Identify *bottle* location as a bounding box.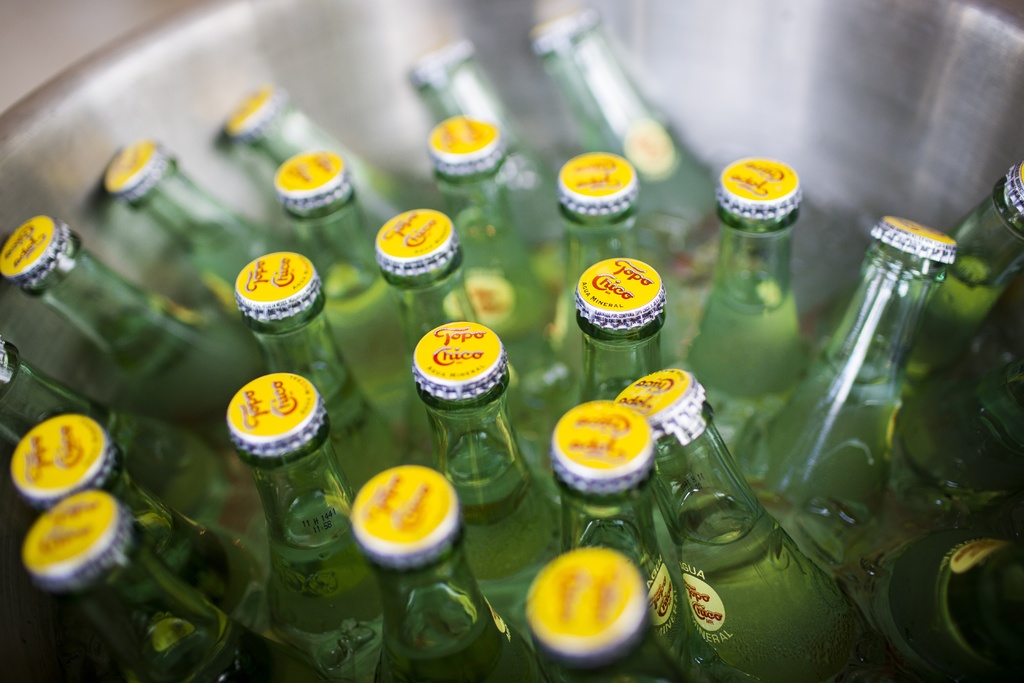
l=0, t=345, r=244, b=549.
